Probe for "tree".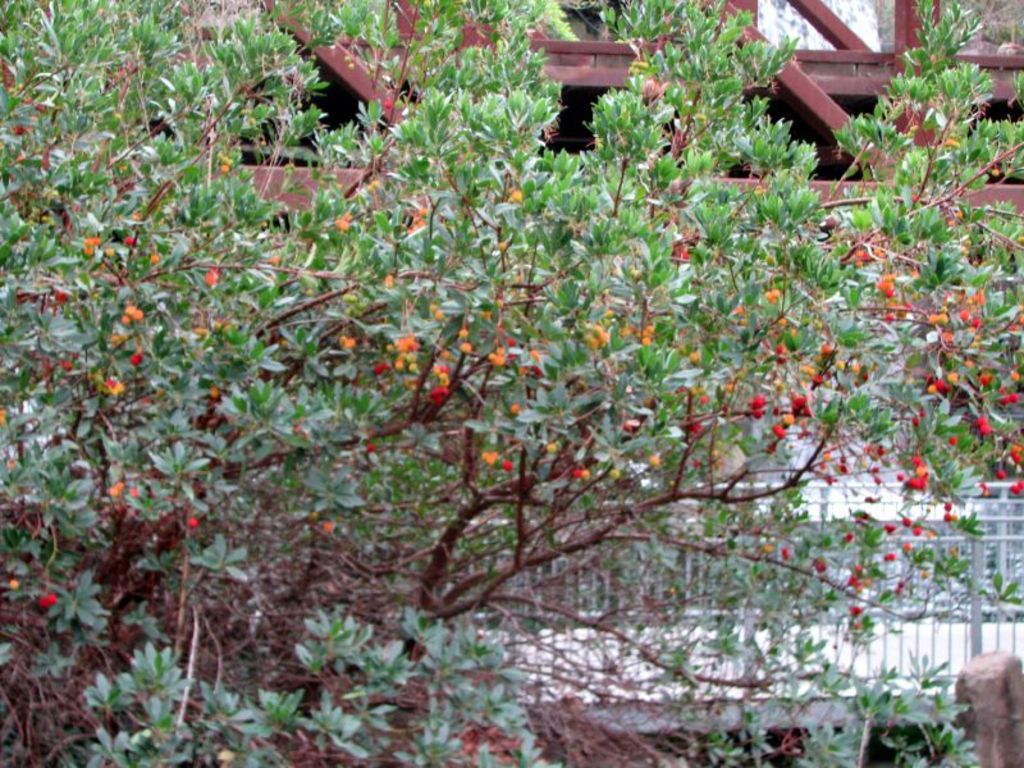
Probe result: region(0, 0, 1016, 767).
